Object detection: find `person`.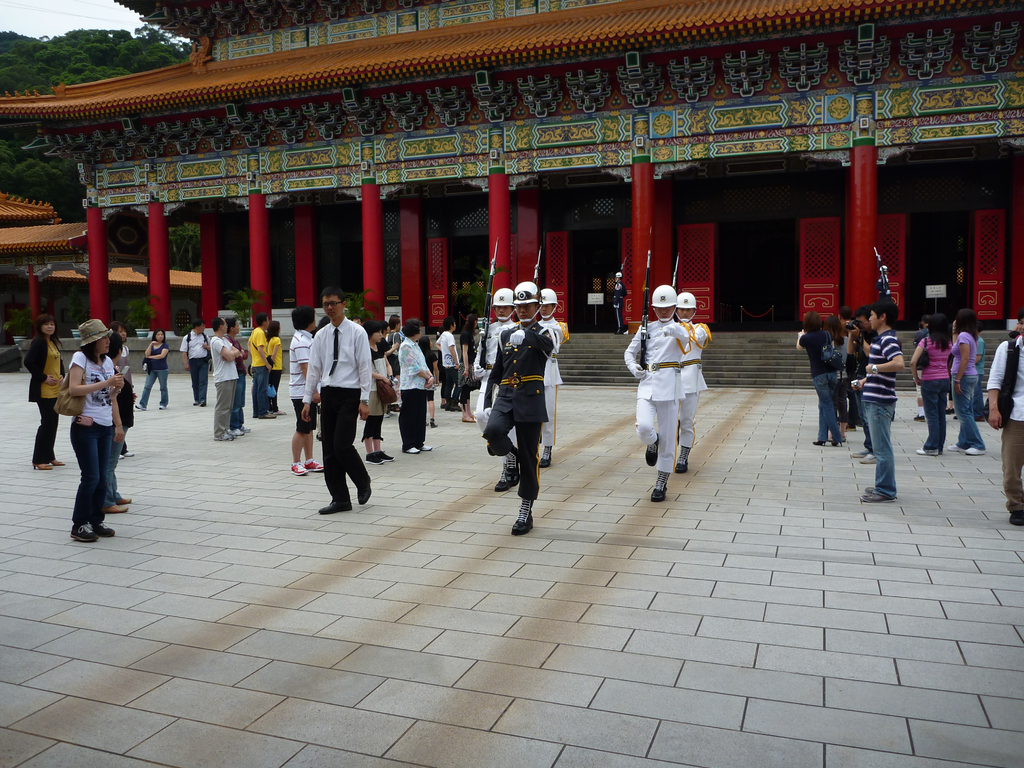
[left=954, top=317, right=985, bottom=461].
